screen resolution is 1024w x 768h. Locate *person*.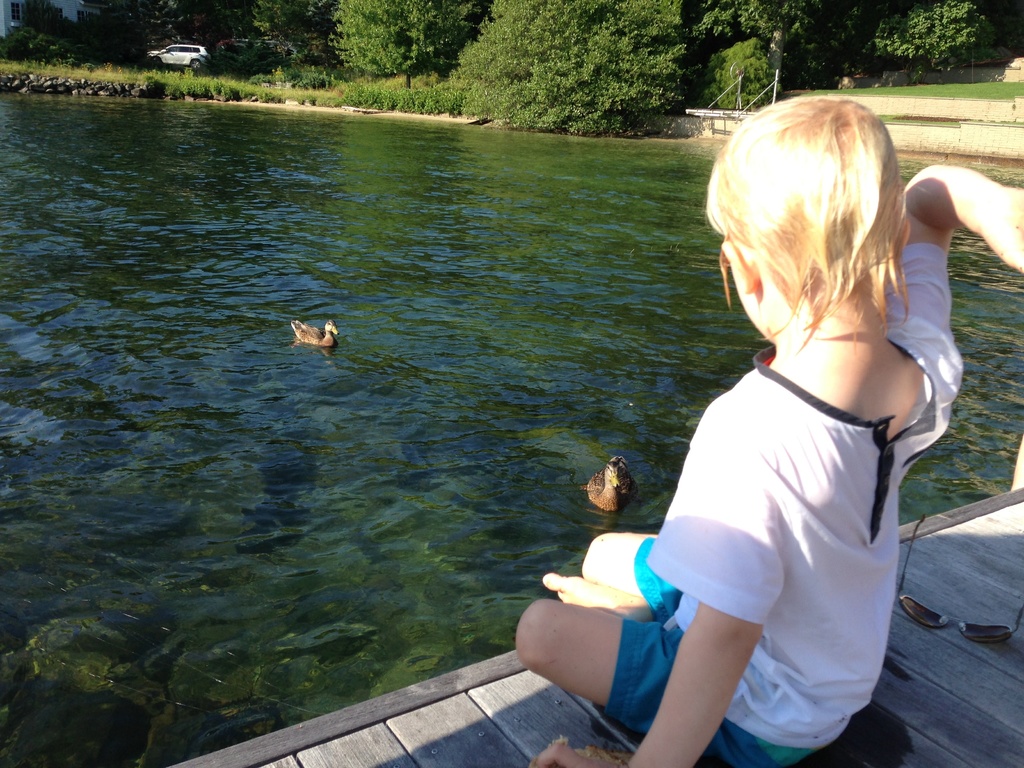
bbox(435, 108, 938, 739).
